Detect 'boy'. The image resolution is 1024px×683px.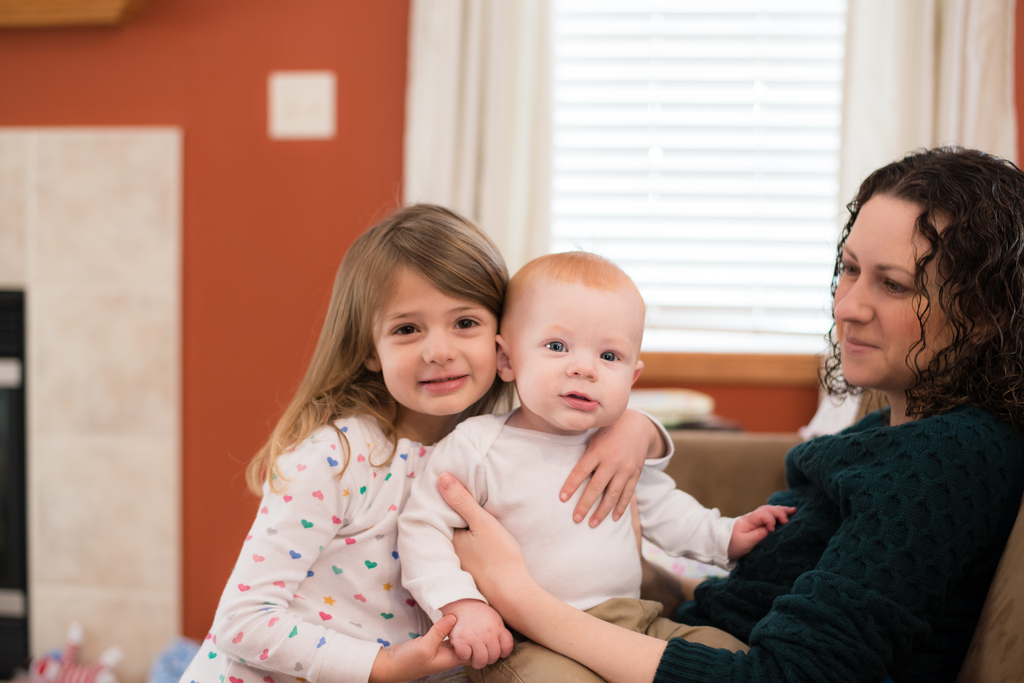
(x1=380, y1=254, x2=791, y2=682).
